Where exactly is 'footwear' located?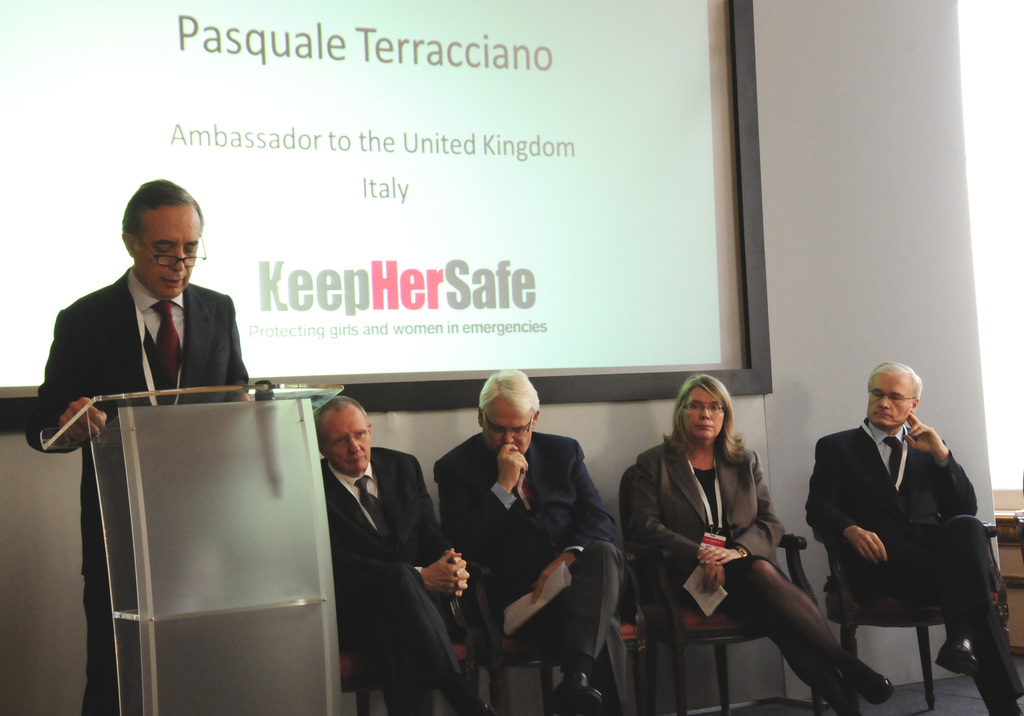
Its bounding box is left=929, top=630, right=983, bottom=677.
